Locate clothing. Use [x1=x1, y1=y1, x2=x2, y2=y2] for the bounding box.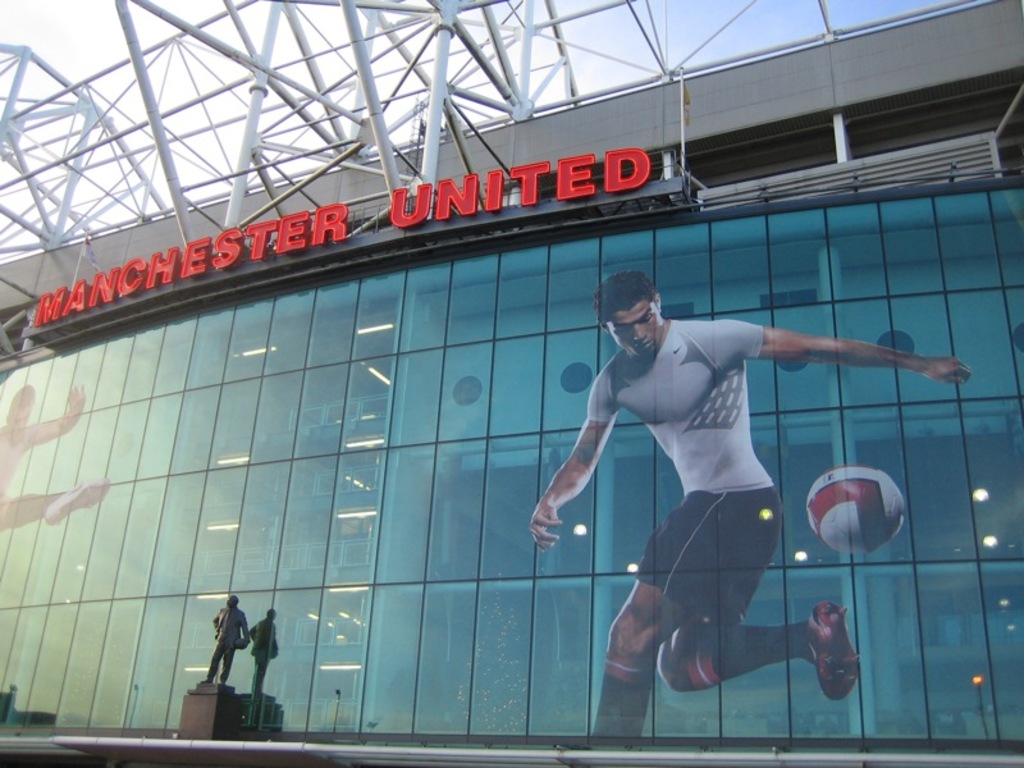
[x1=554, y1=296, x2=881, y2=626].
